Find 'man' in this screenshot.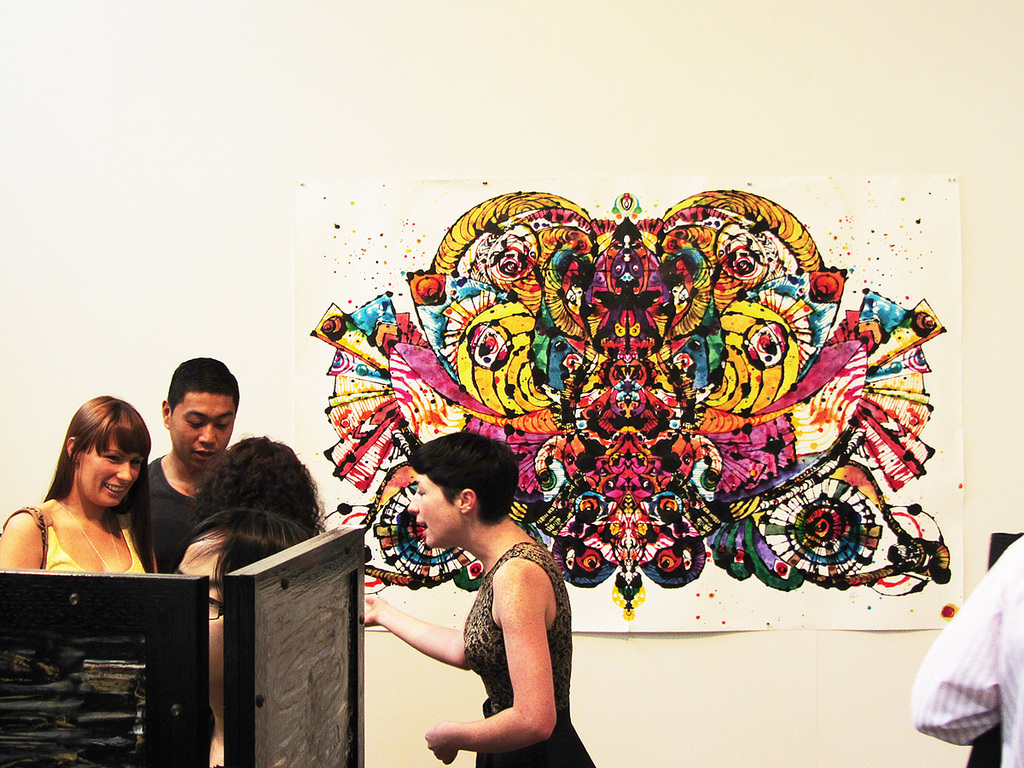
The bounding box for 'man' is [112, 369, 262, 586].
